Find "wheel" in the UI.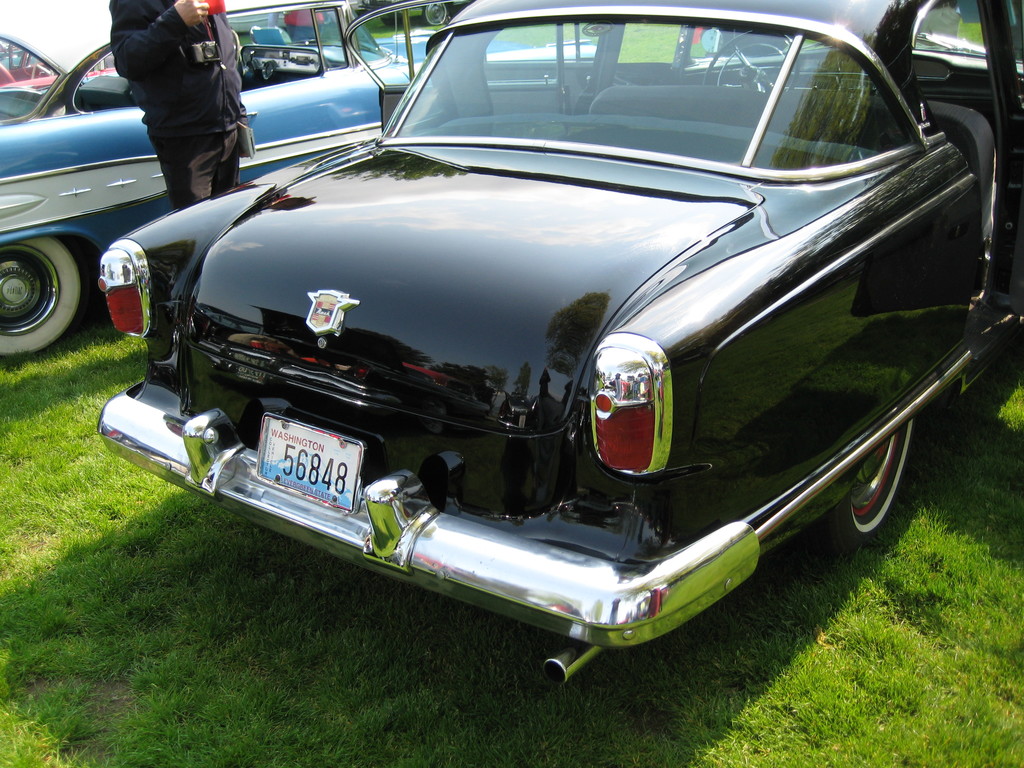
UI element at <region>703, 31, 799, 92</region>.
